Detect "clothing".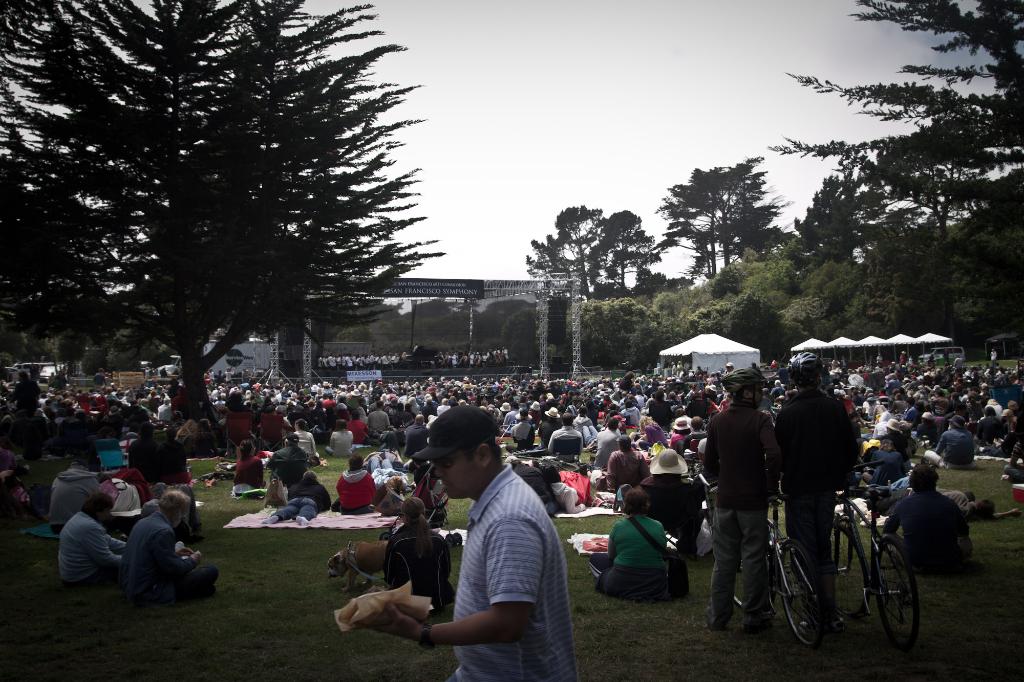
Detected at pyautogui.locateOnScreen(157, 444, 189, 488).
